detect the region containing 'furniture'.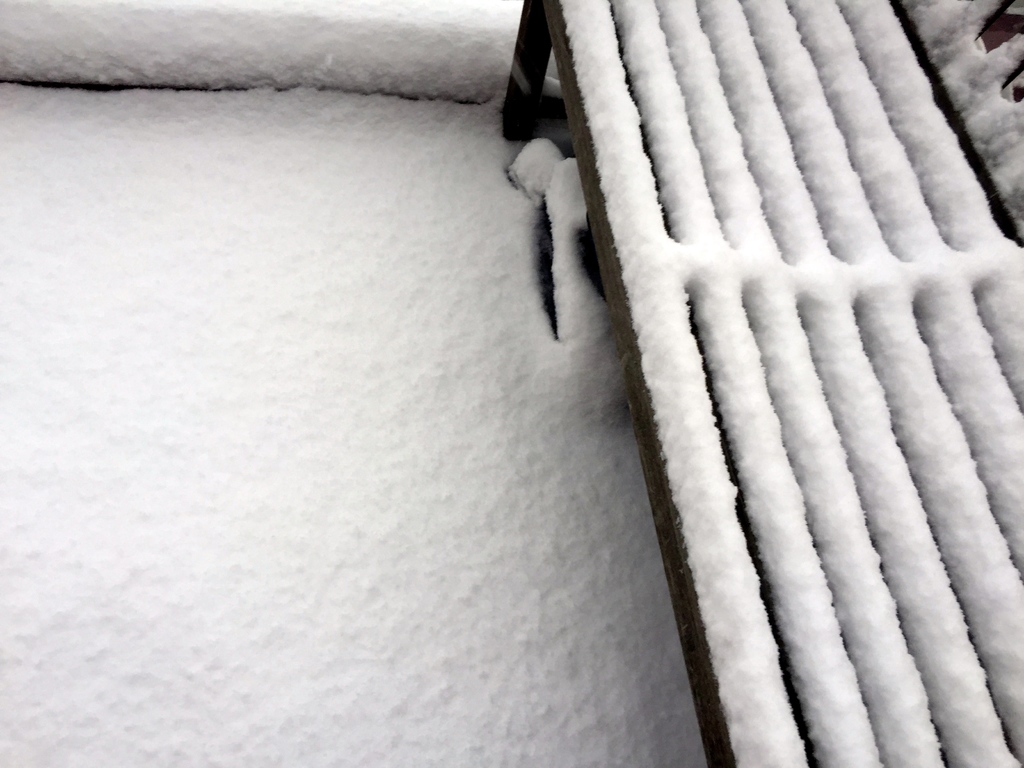
BBox(501, 0, 1023, 767).
